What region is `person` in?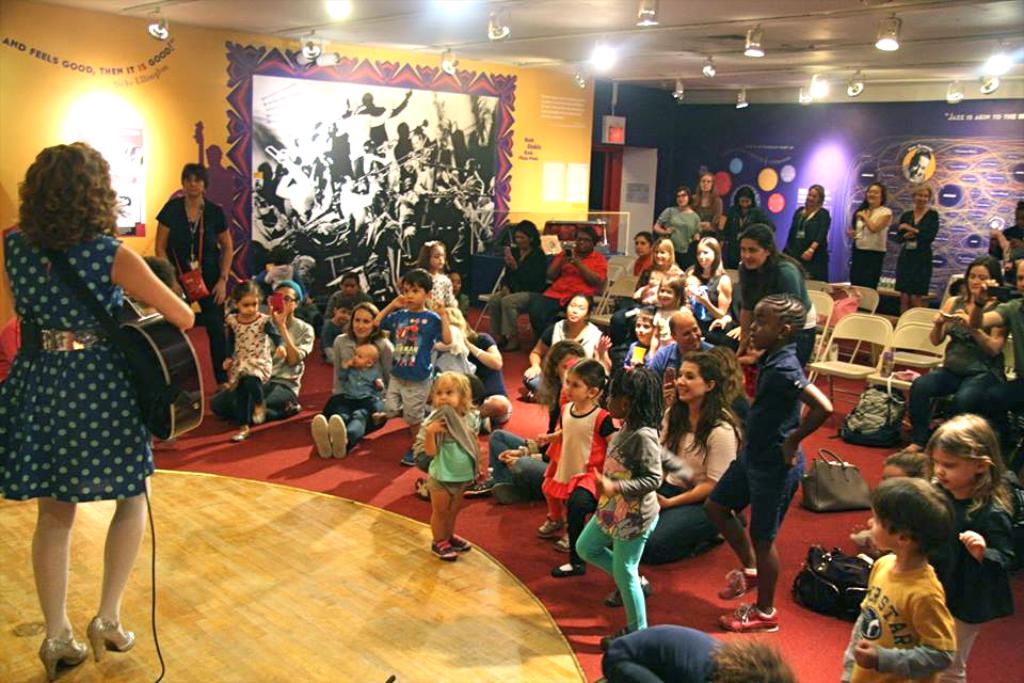
locate(786, 178, 835, 284).
